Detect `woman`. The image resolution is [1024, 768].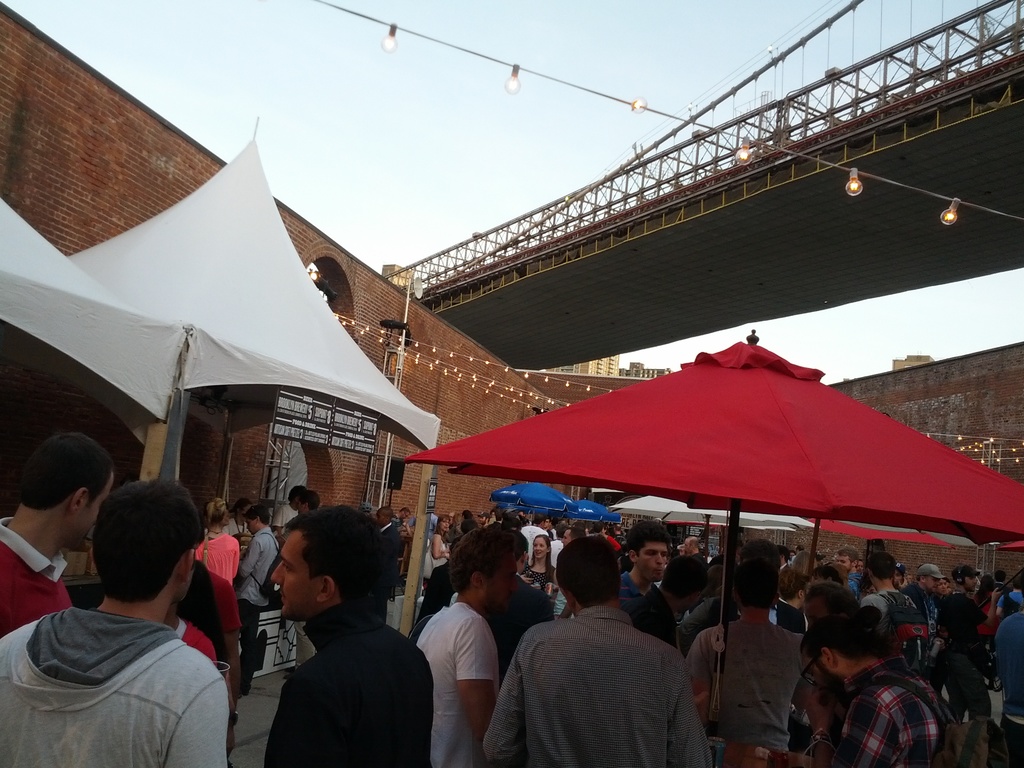
box(932, 576, 953, 601).
